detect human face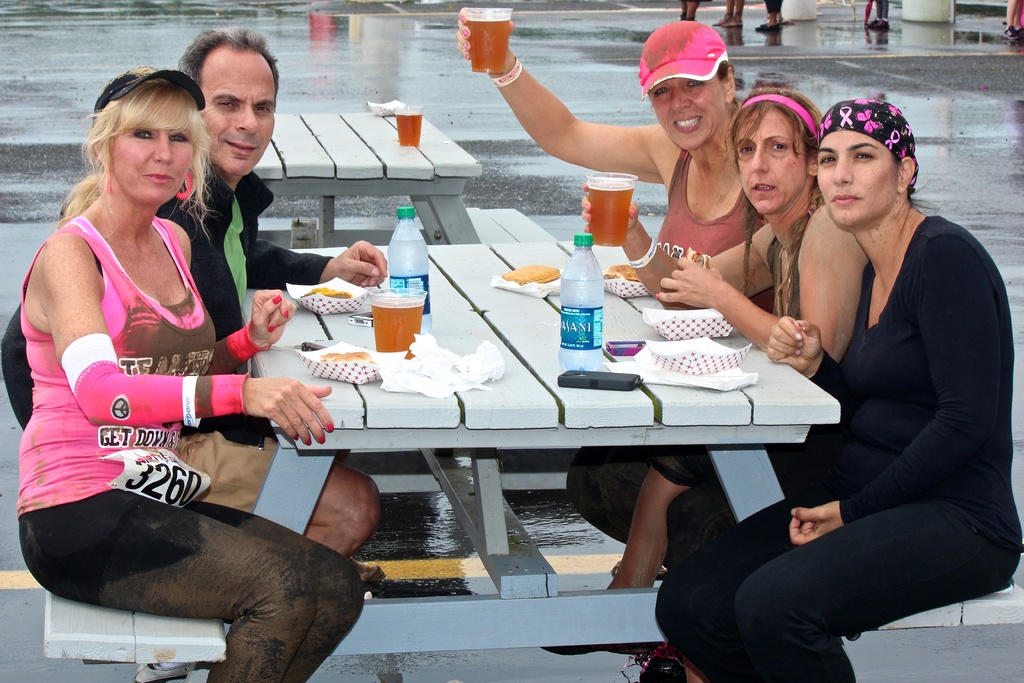
bbox=[195, 46, 277, 174]
